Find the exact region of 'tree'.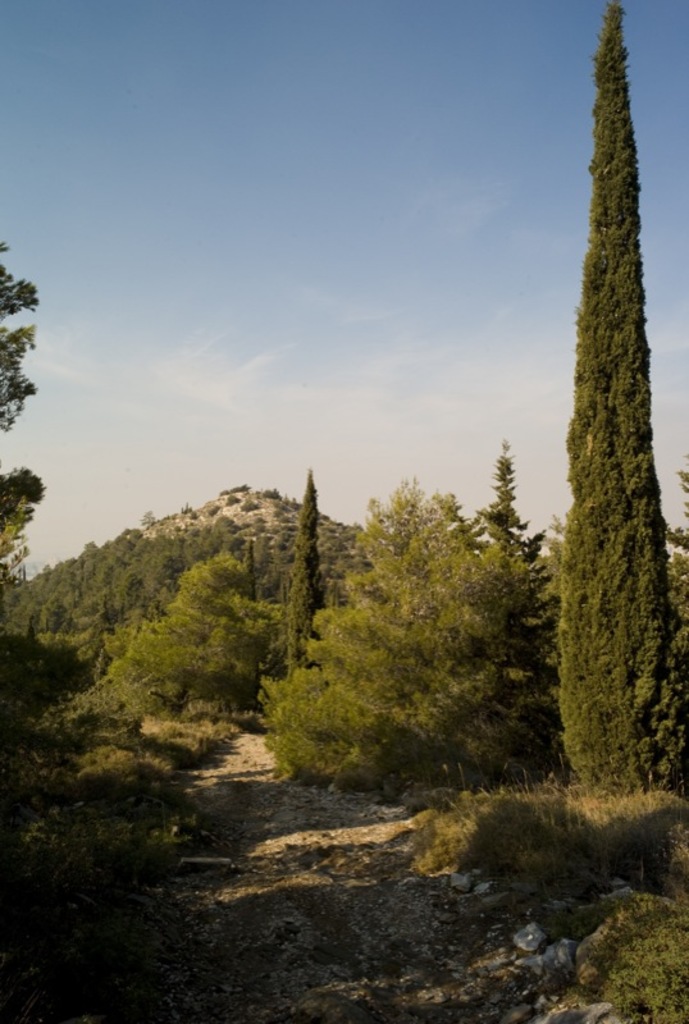
Exact region: region(277, 445, 359, 687).
